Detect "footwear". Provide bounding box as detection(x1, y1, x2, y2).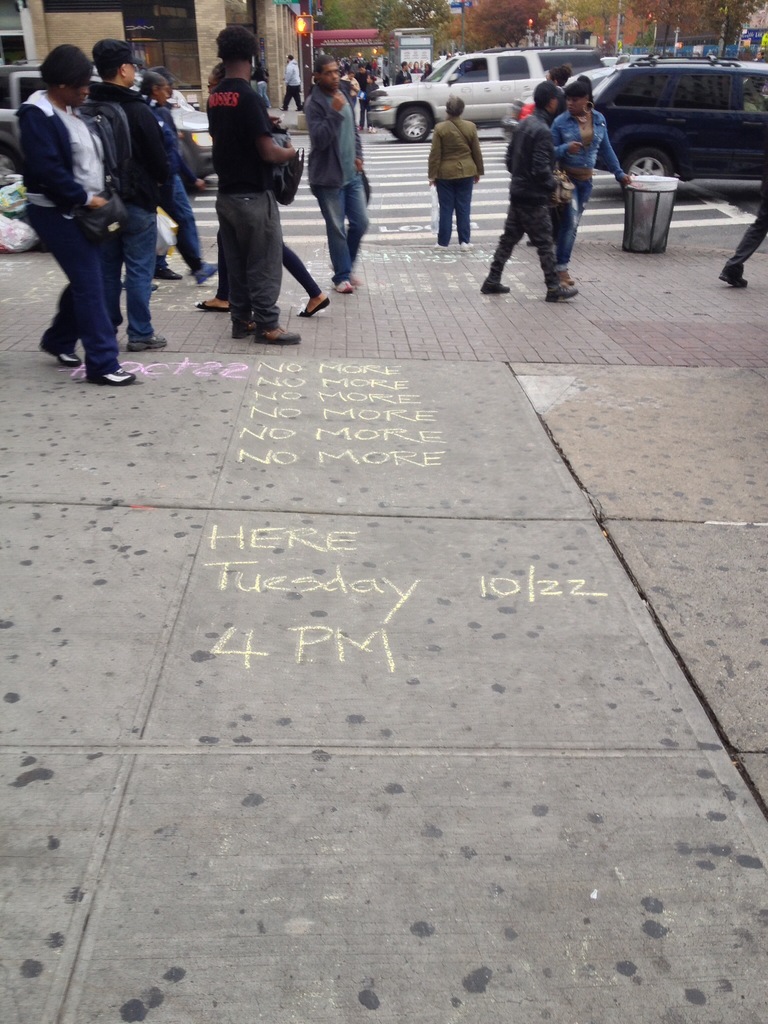
detection(195, 301, 228, 316).
